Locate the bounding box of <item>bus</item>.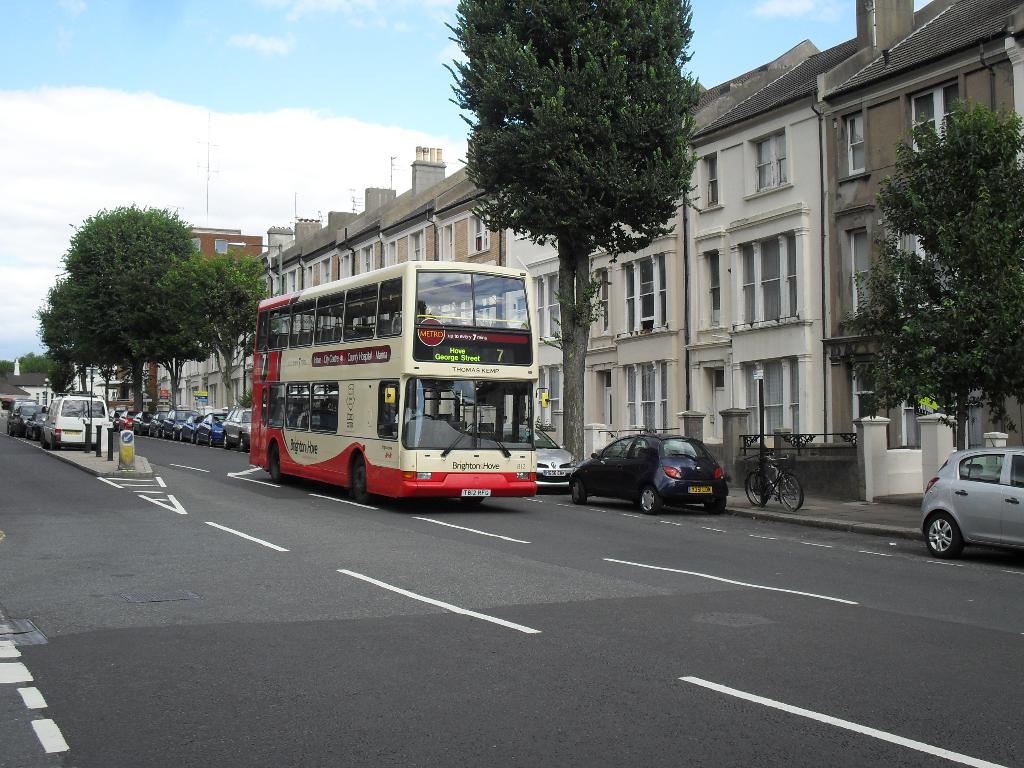
Bounding box: x1=250 y1=262 x2=553 y2=504.
